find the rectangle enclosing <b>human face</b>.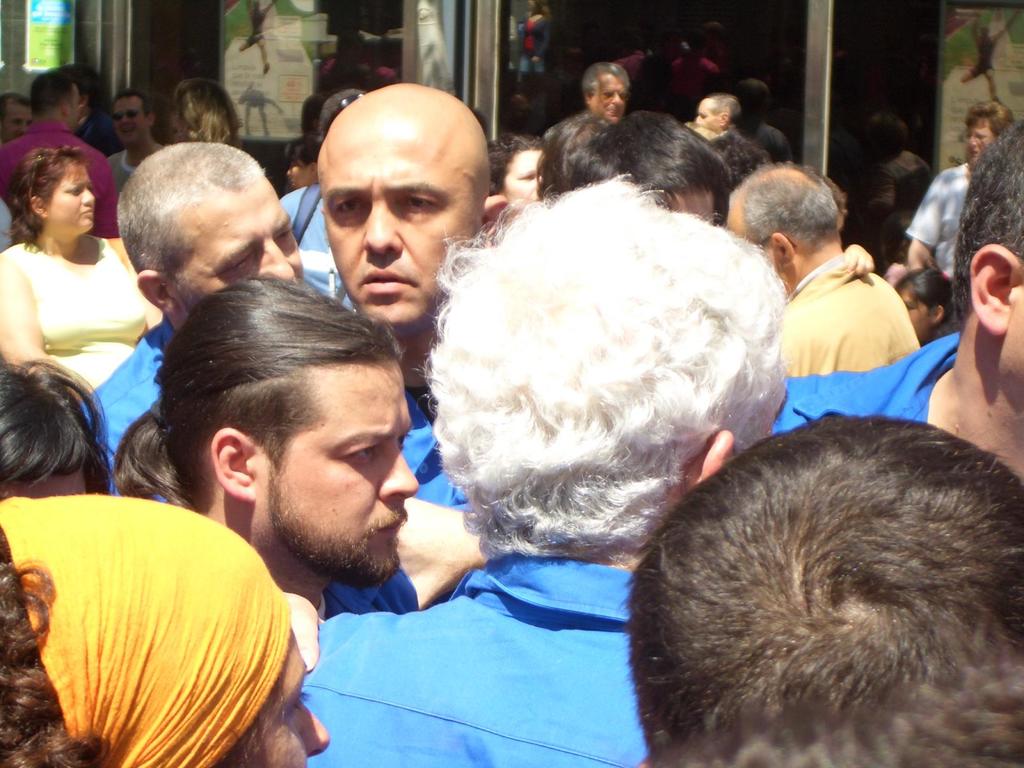
[x1=115, y1=88, x2=137, y2=141].
